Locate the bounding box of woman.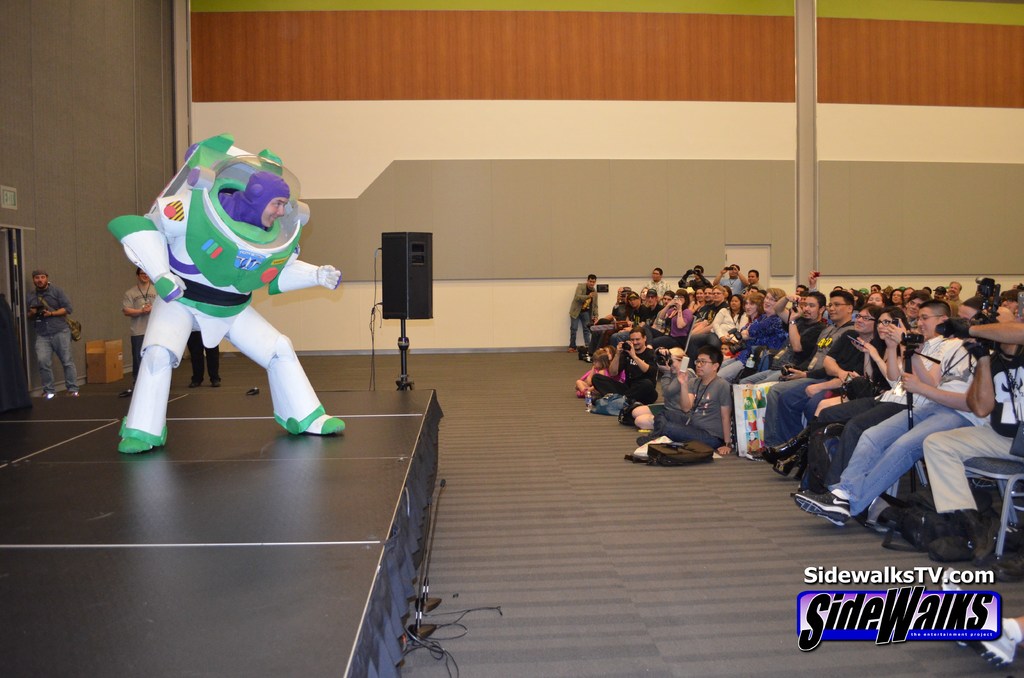
Bounding box: <box>628,347,694,432</box>.
